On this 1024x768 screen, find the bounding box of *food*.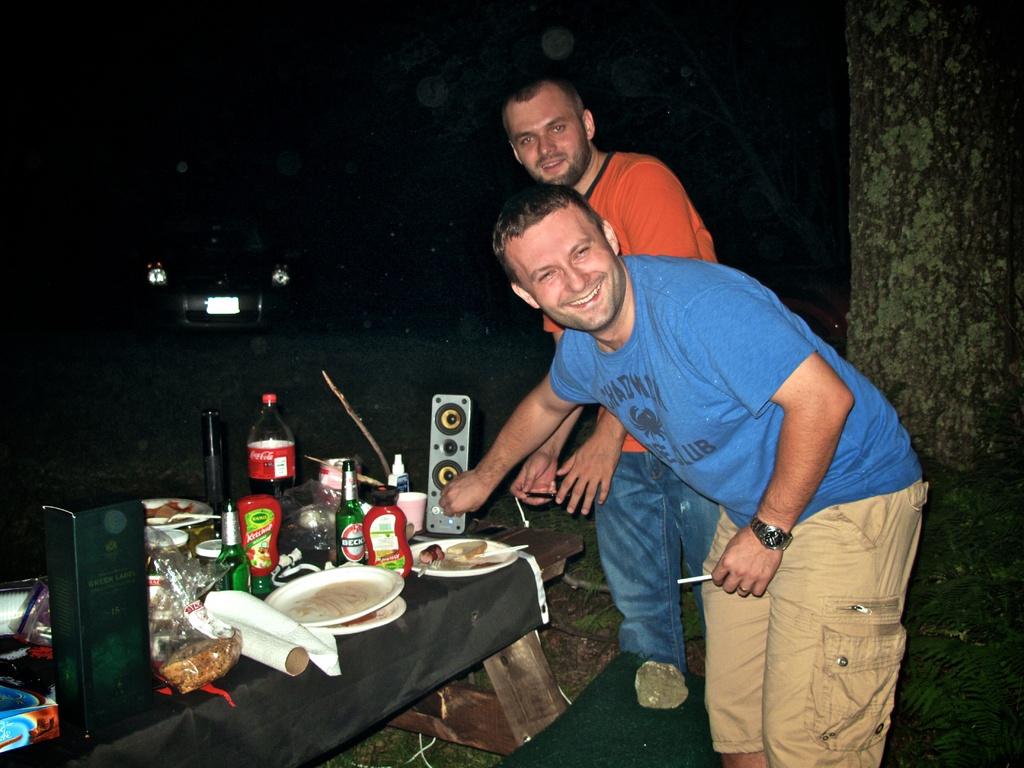
Bounding box: 420:536:501:570.
